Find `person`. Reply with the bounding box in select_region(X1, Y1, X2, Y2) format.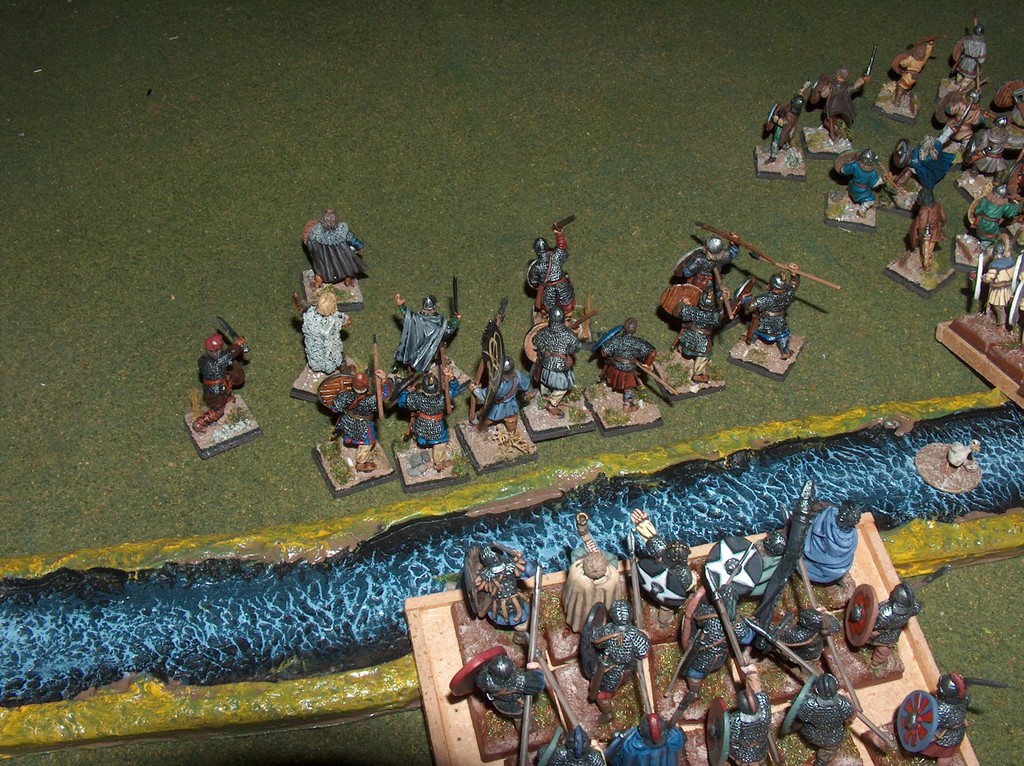
select_region(467, 360, 532, 442).
